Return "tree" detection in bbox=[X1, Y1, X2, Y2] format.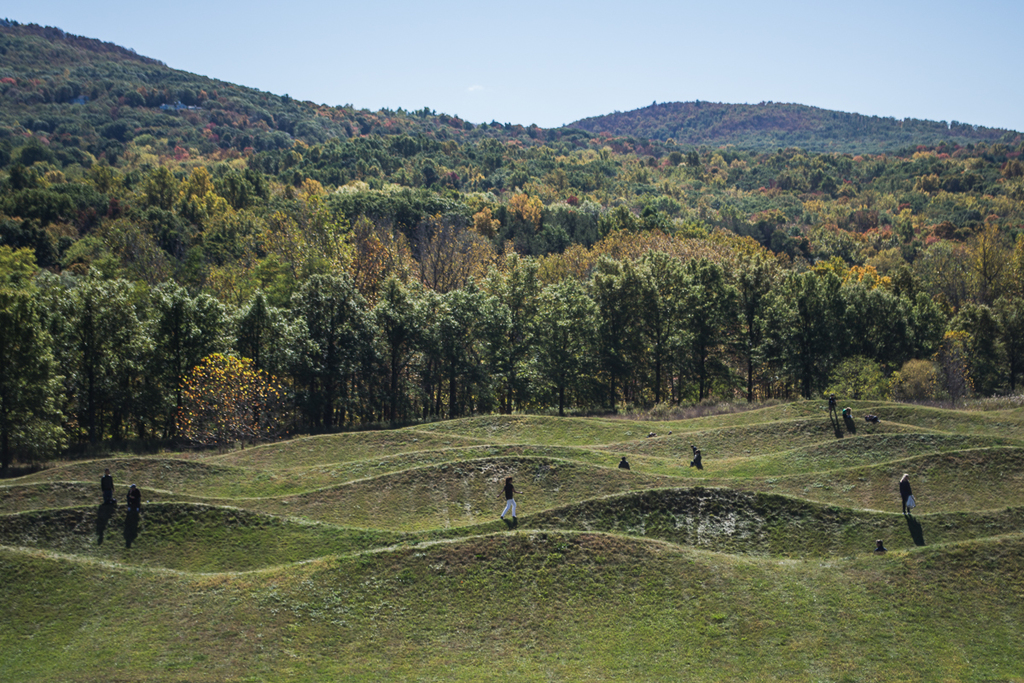
bbox=[934, 327, 972, 410].
